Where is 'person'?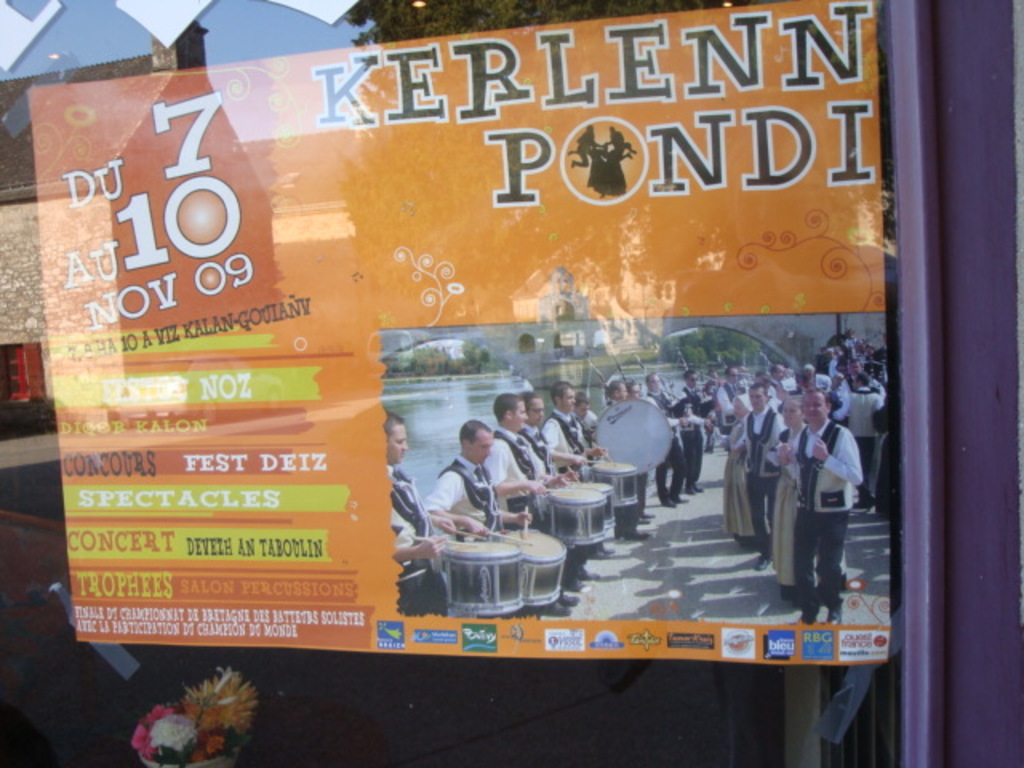
574/126/598/168.
